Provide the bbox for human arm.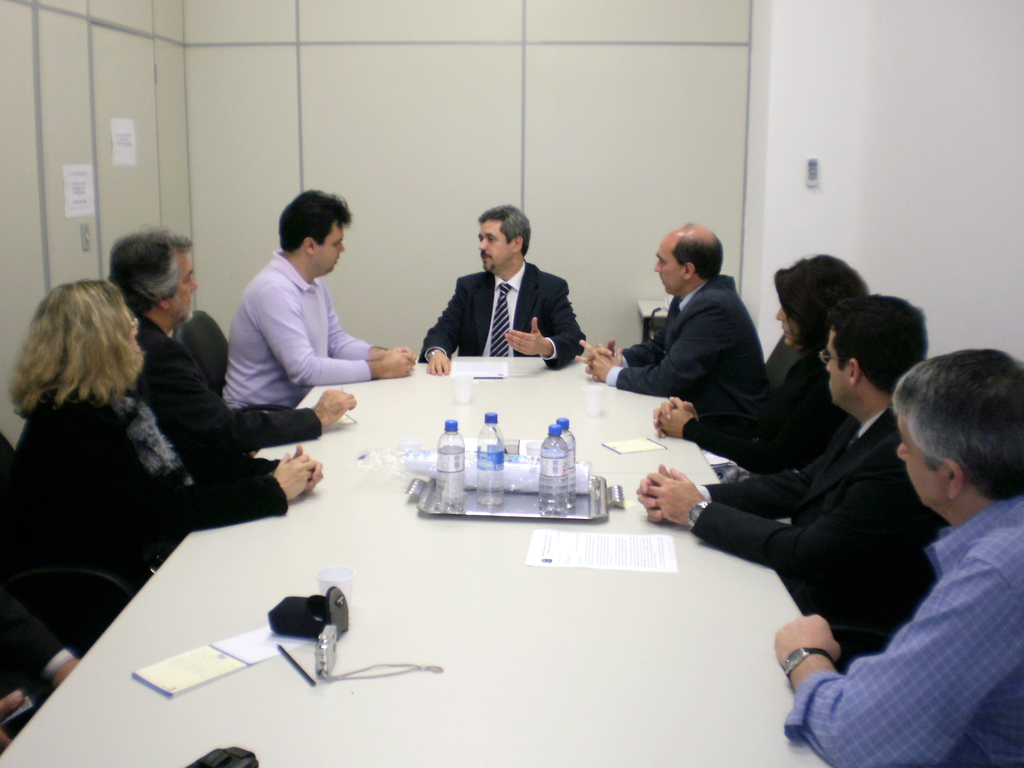
(0, 666, 32, 757).
